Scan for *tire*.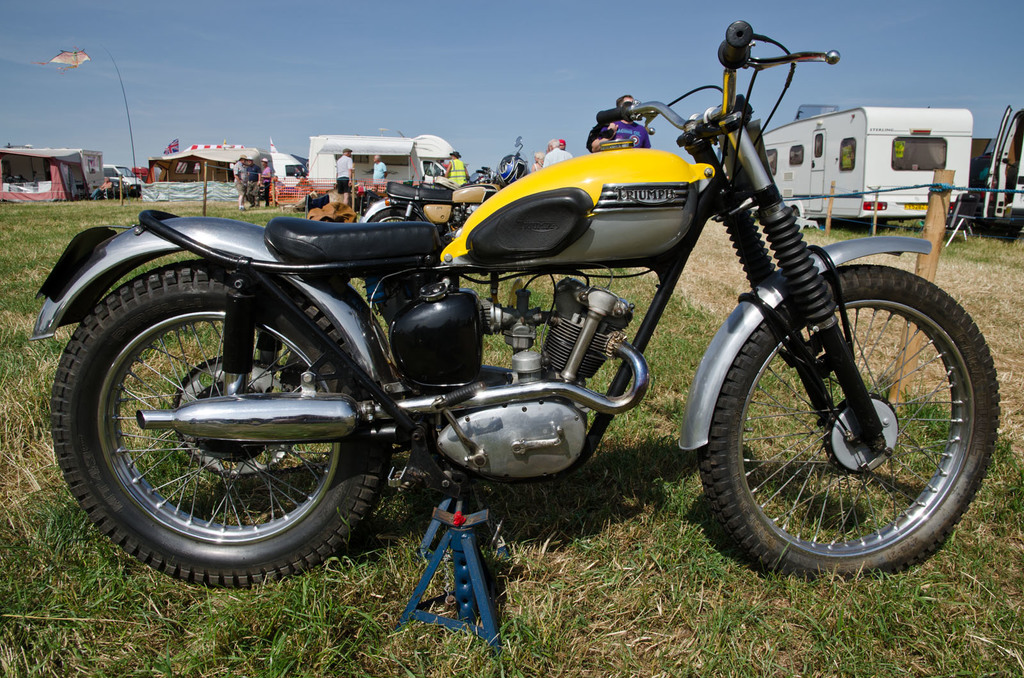
Scan result: {"x1": 45, "y1": 256, "x2": 396, "y2": 588}.
